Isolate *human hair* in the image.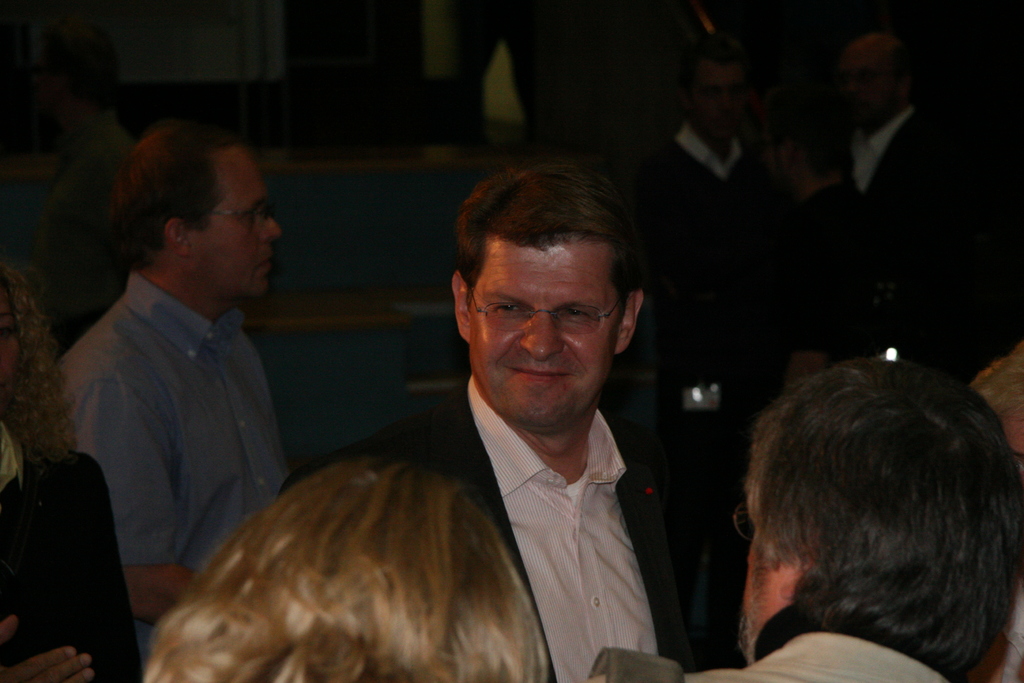
Isolated region: 142,453,548,682.
